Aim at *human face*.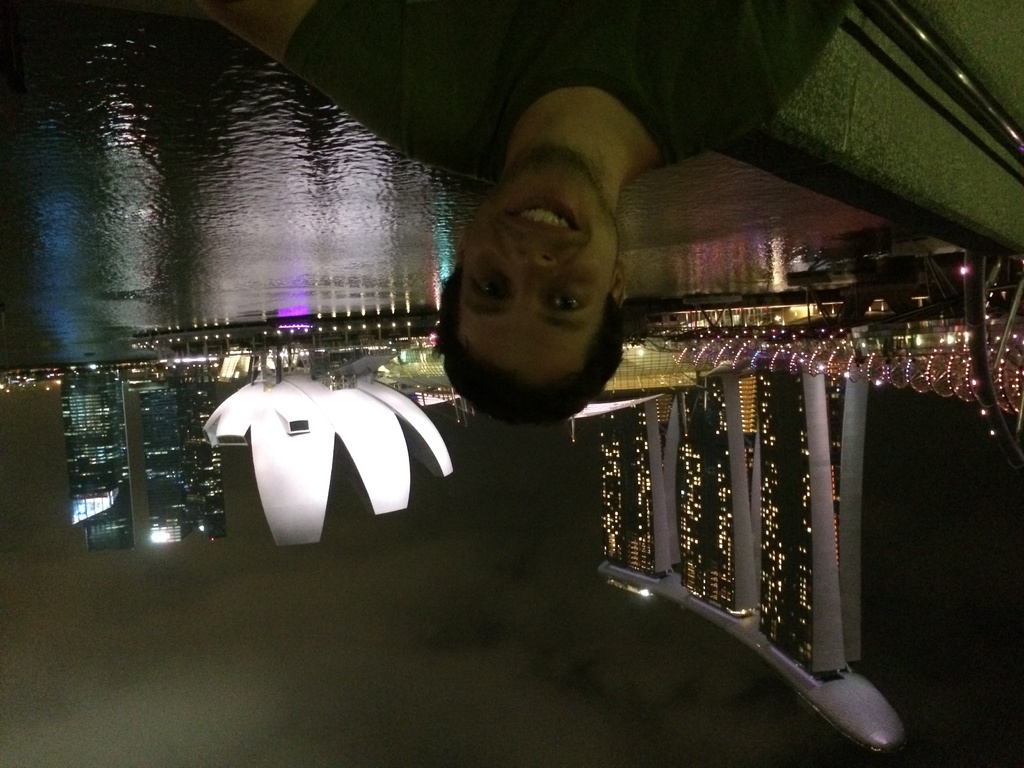
Aimed at select_region(456, 149, 625, 388).
